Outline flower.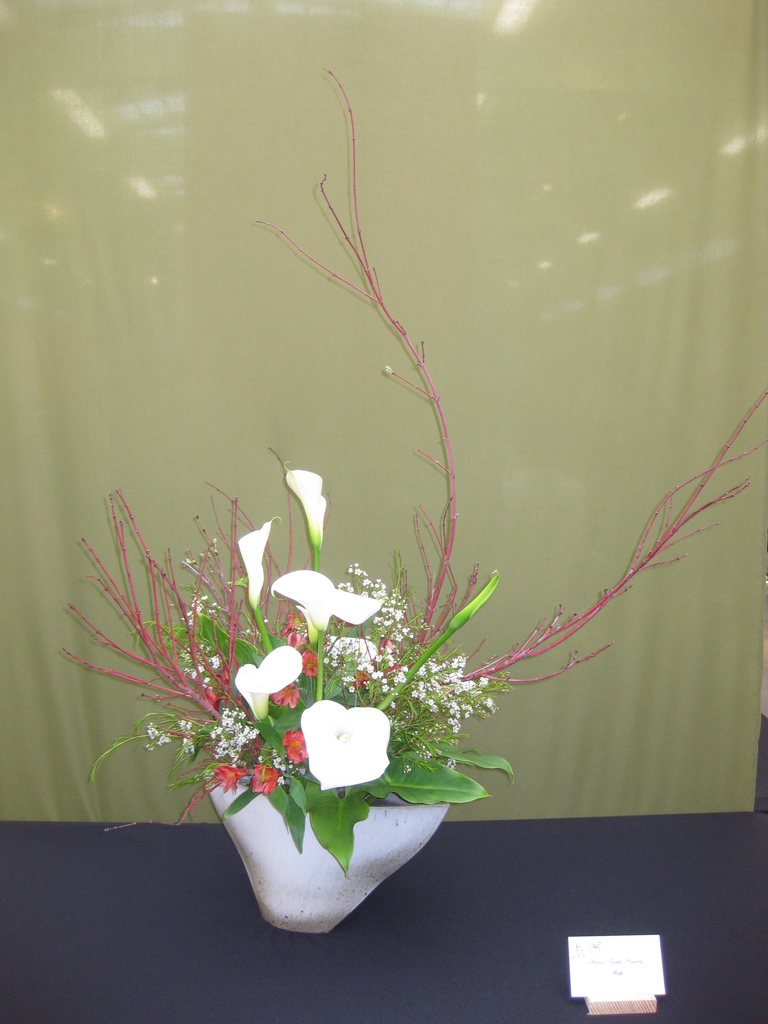
Outline: detection(296, 697, 394, 786).
